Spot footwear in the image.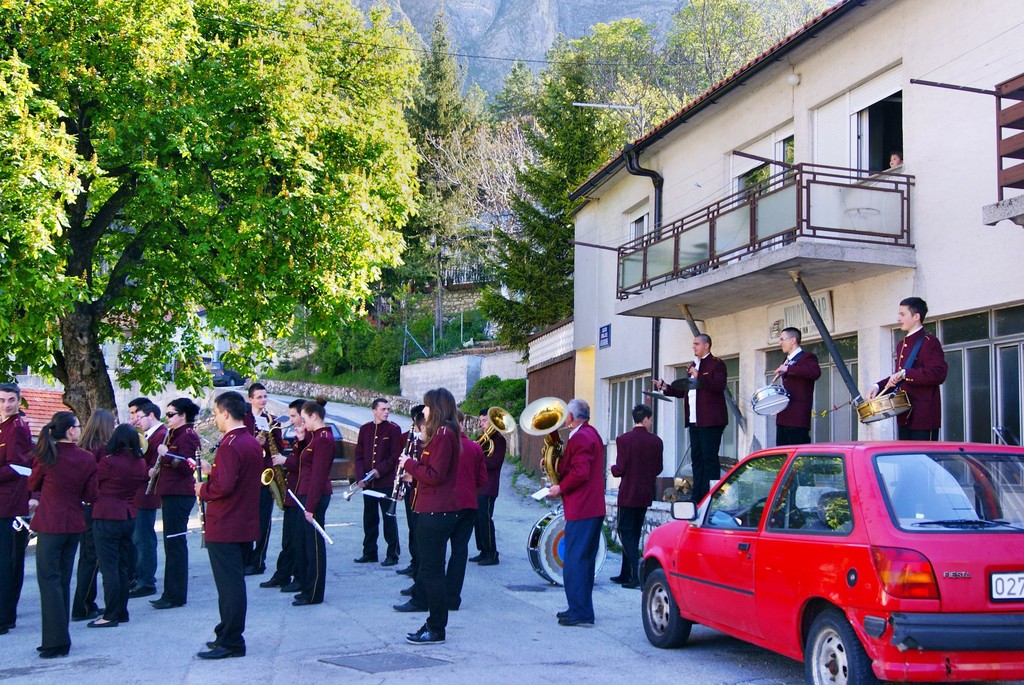
footwear found at rect(197, 647, 247, 660).
